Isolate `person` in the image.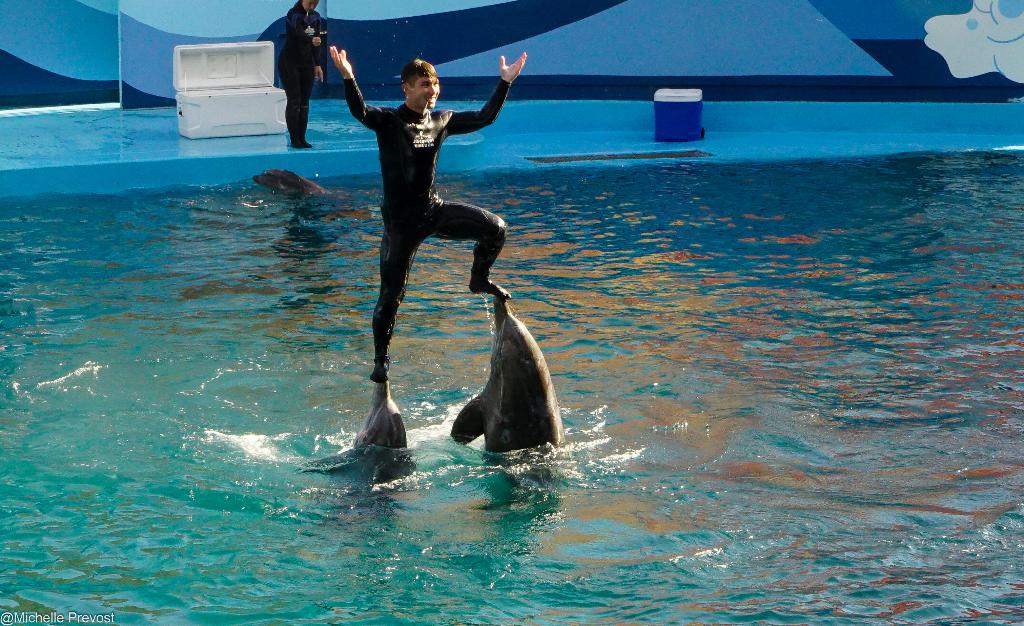
Isolated region: 276:0:328:147.
